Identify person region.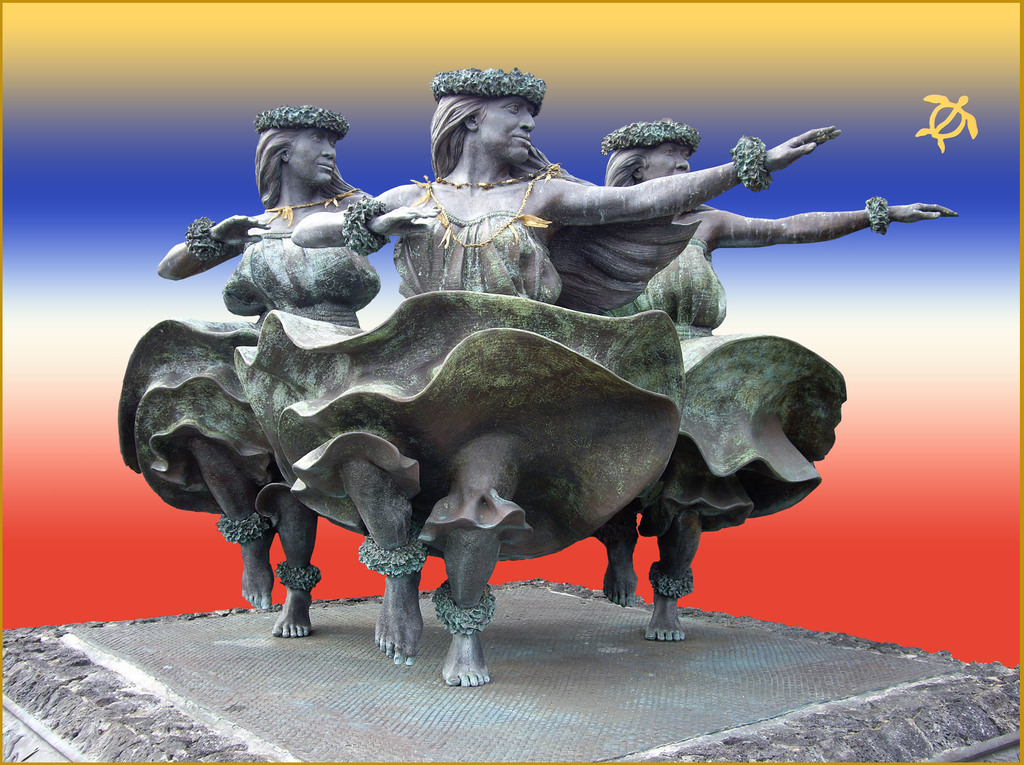
Region: <region>542, 116, 953, 632</region>.
